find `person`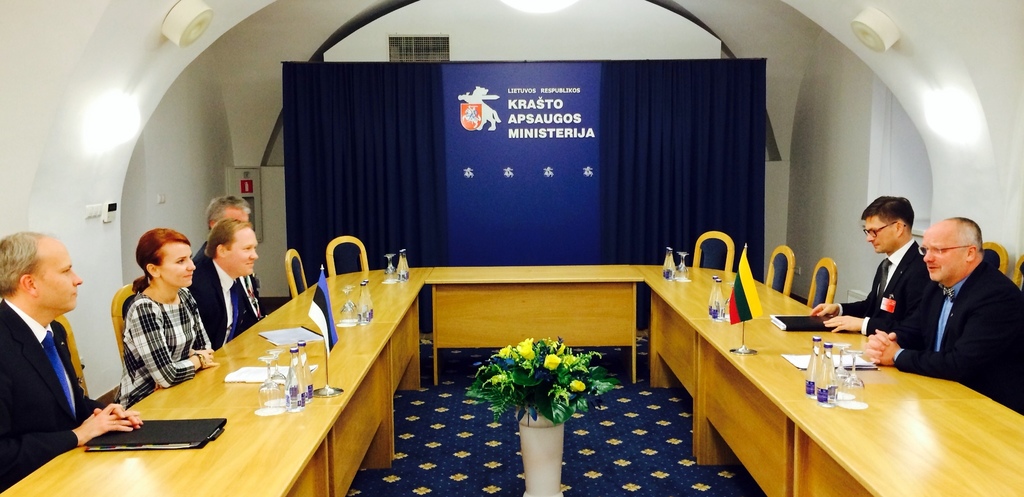
198/187/248/250
